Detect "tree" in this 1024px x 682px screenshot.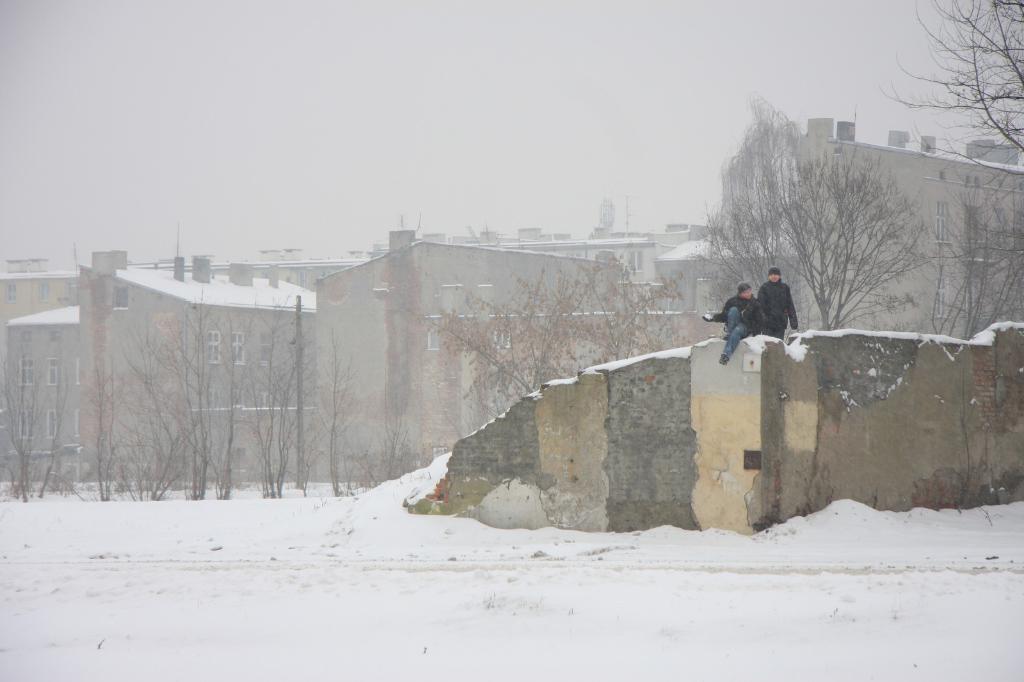
Detection: detection(178, 297, 217, 500).
